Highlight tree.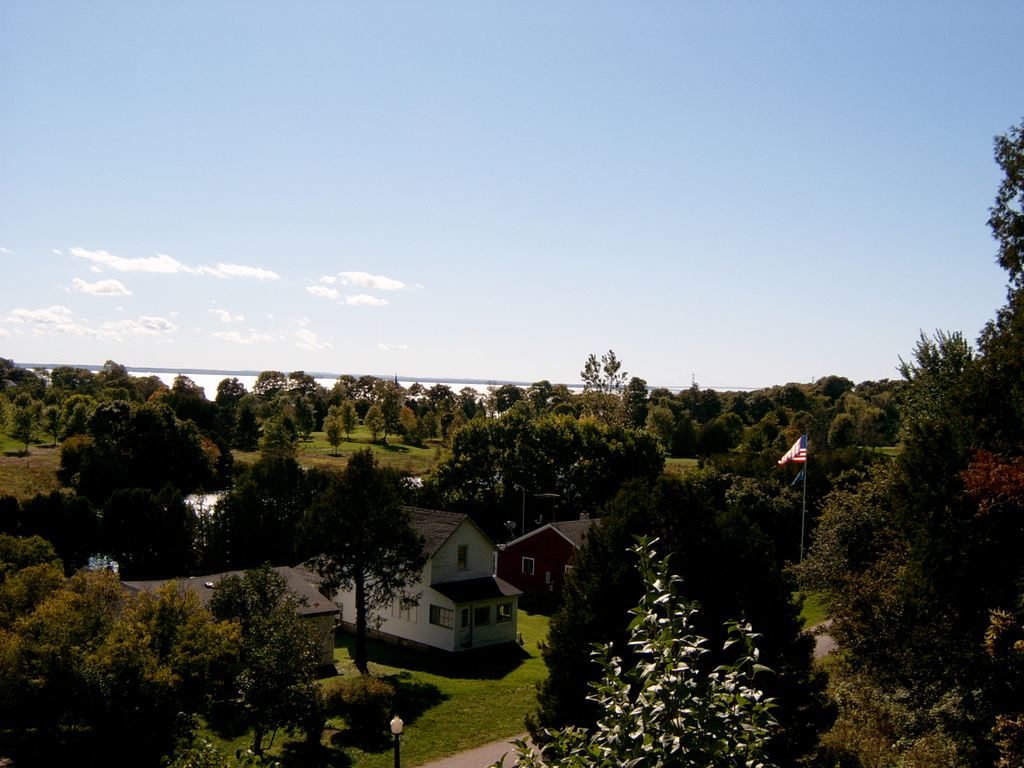
Highlighted region: pyautogui.locateOnScreen(293, 397, 323, 439).
